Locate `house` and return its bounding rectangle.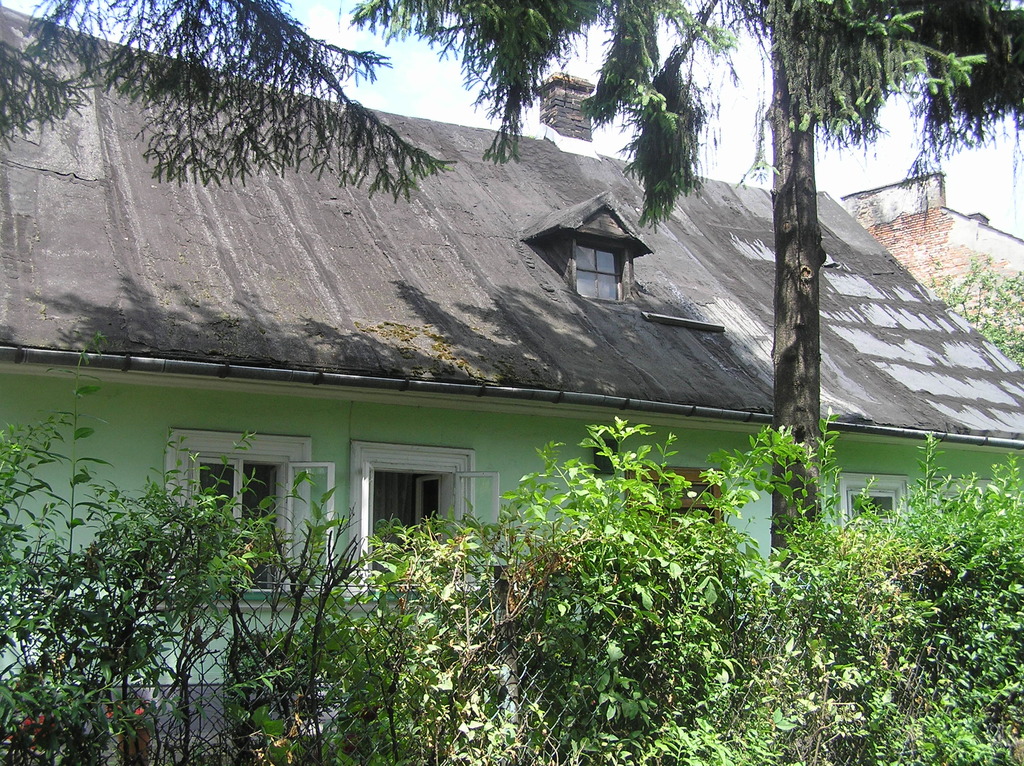
rect(0, 0, 1023, 765).
